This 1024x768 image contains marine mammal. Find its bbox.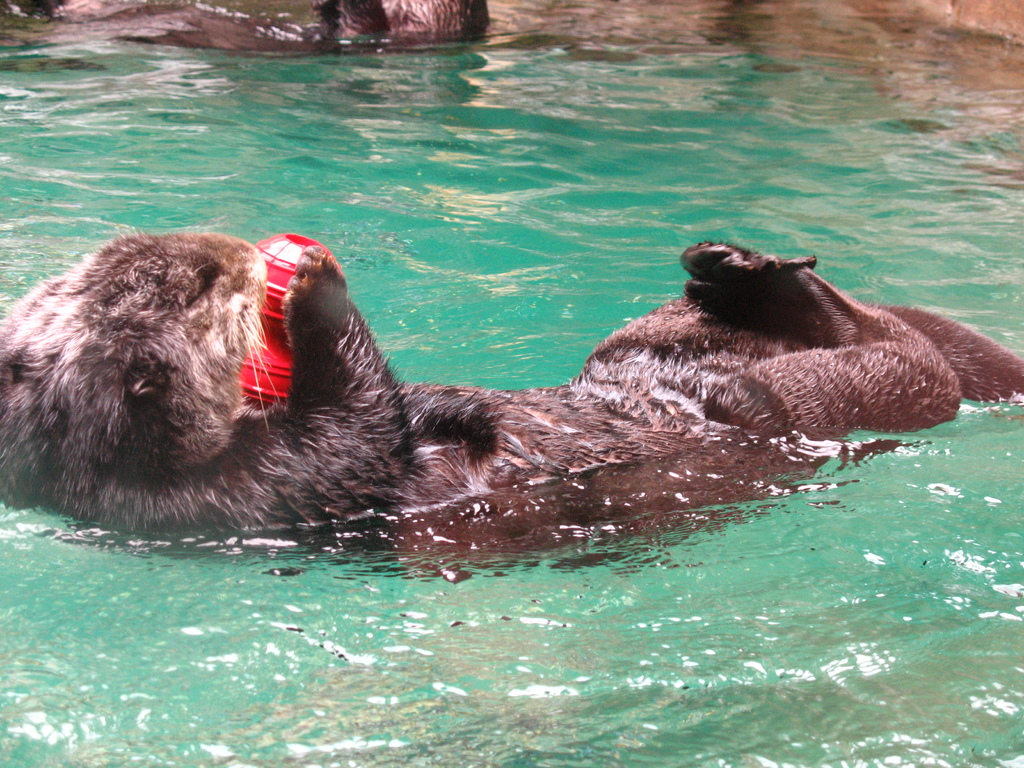
{"x1": 302, "y1": 0, "x2": 508, "y2": 48}.
